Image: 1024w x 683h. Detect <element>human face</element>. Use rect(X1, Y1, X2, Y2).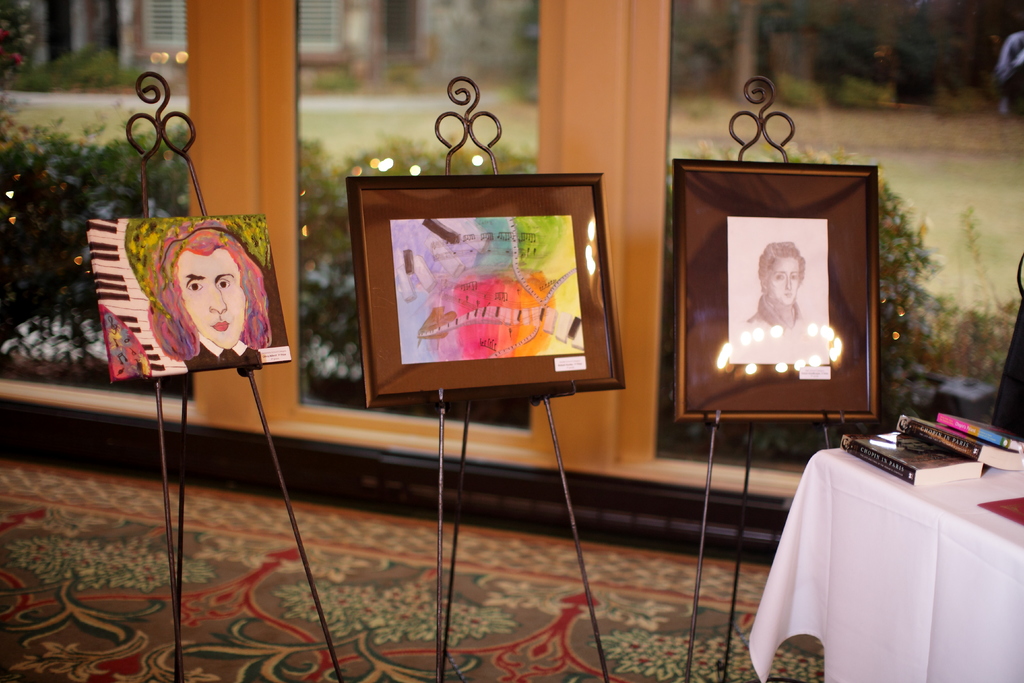
rect(176, 246, 250, 352).
